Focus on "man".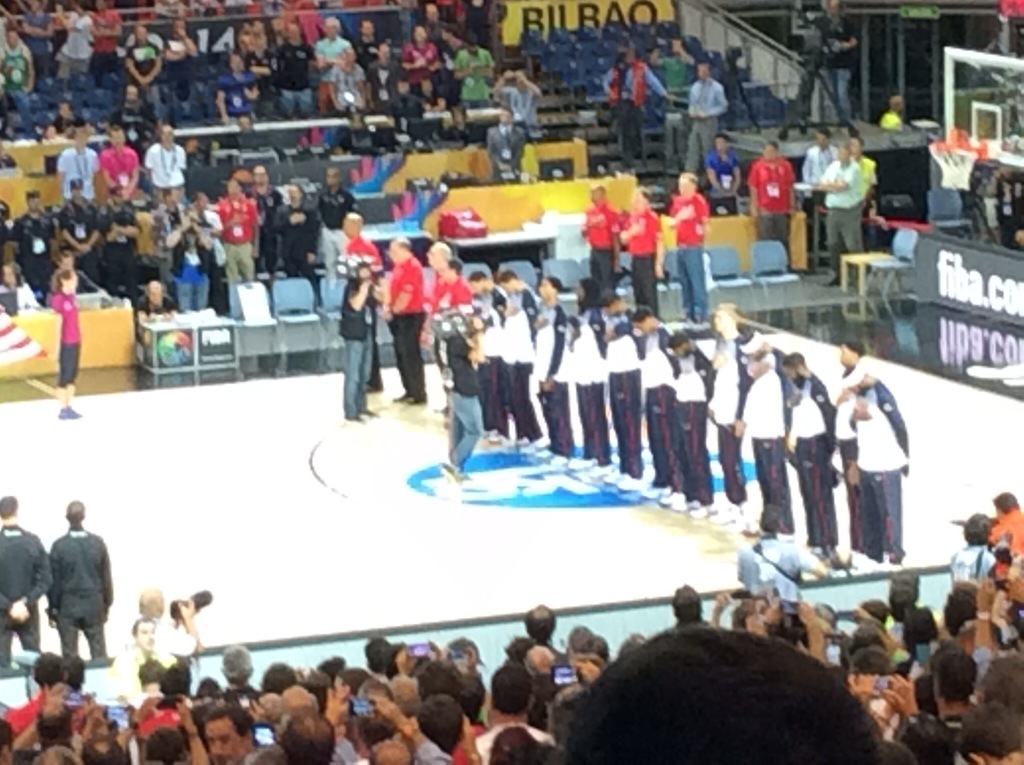
Focused at <region>387, 234, 429, 400</region>.
